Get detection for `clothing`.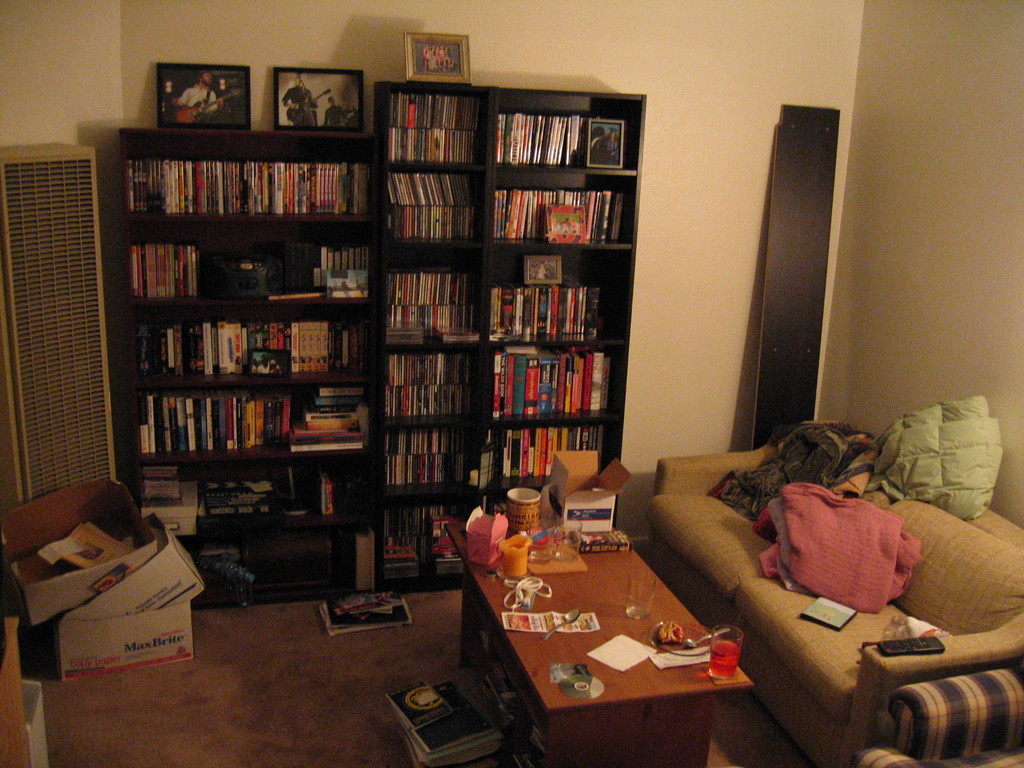
Detection: {"left": 324, "top": 104, "right": 344, "bottom": 125}.
